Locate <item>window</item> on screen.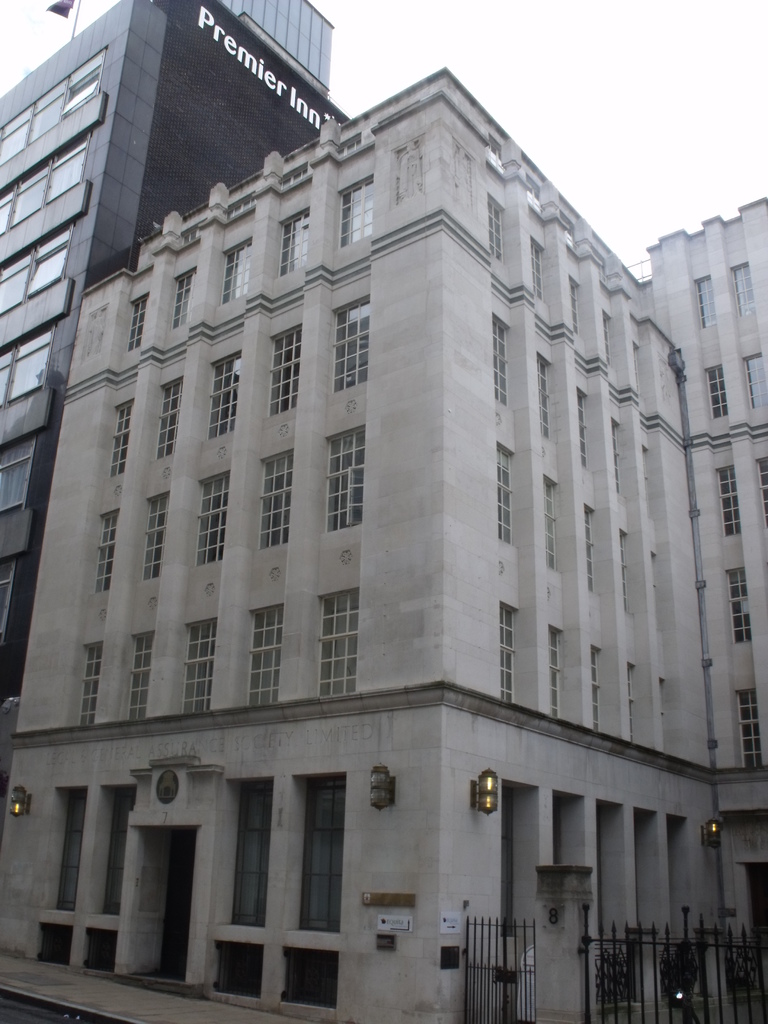
On screen at (486, 200, 499, 263).
